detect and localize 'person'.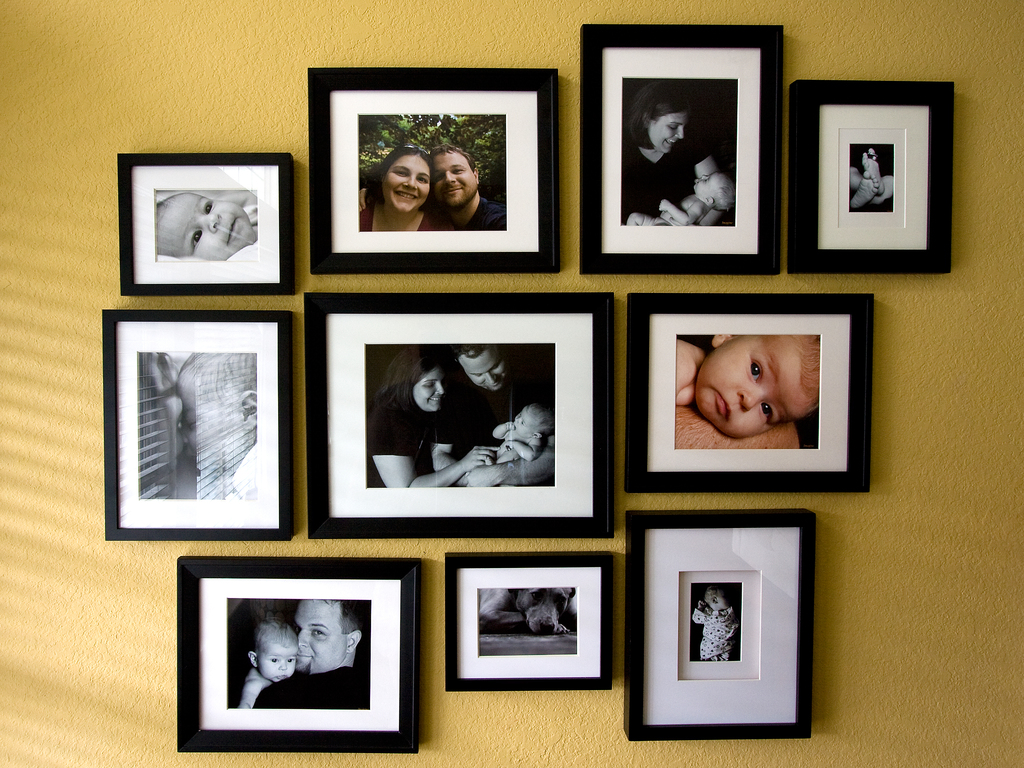
Localized at <bbox>855, 147, 896, 209</bbox>.
